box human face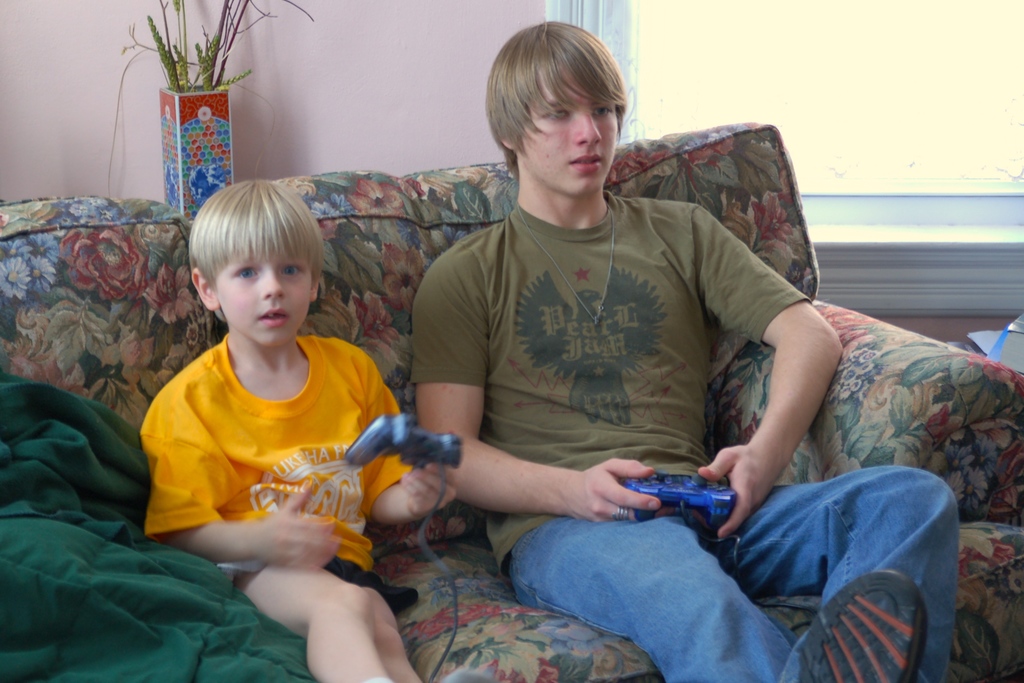
select_region(516, 68, 620, 196)
